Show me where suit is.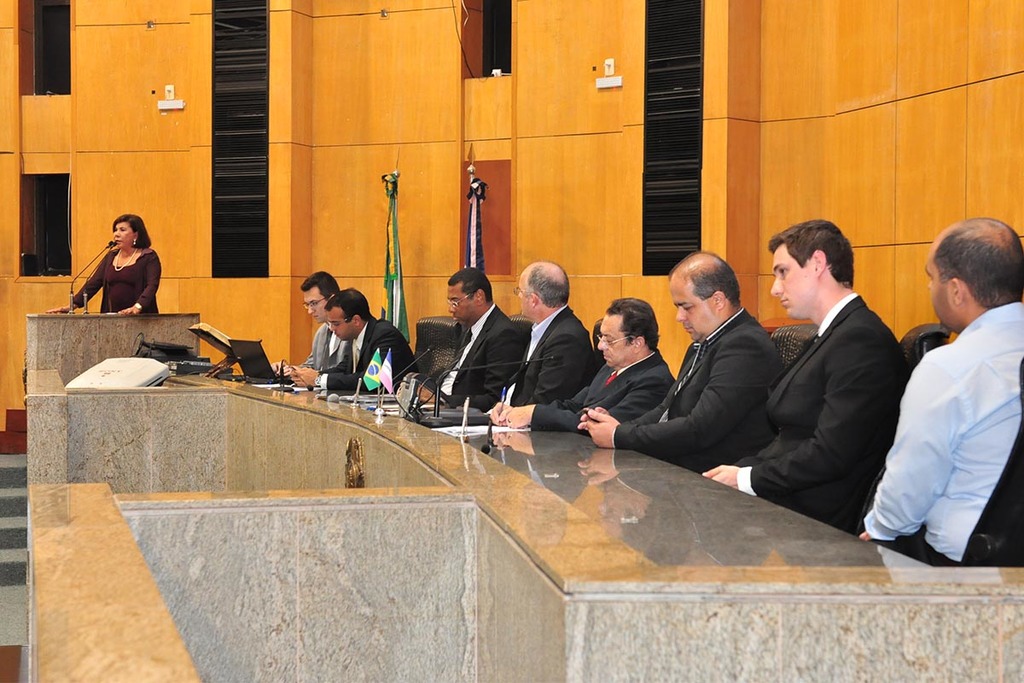
suit is at region(317, 316, 419, 394).
